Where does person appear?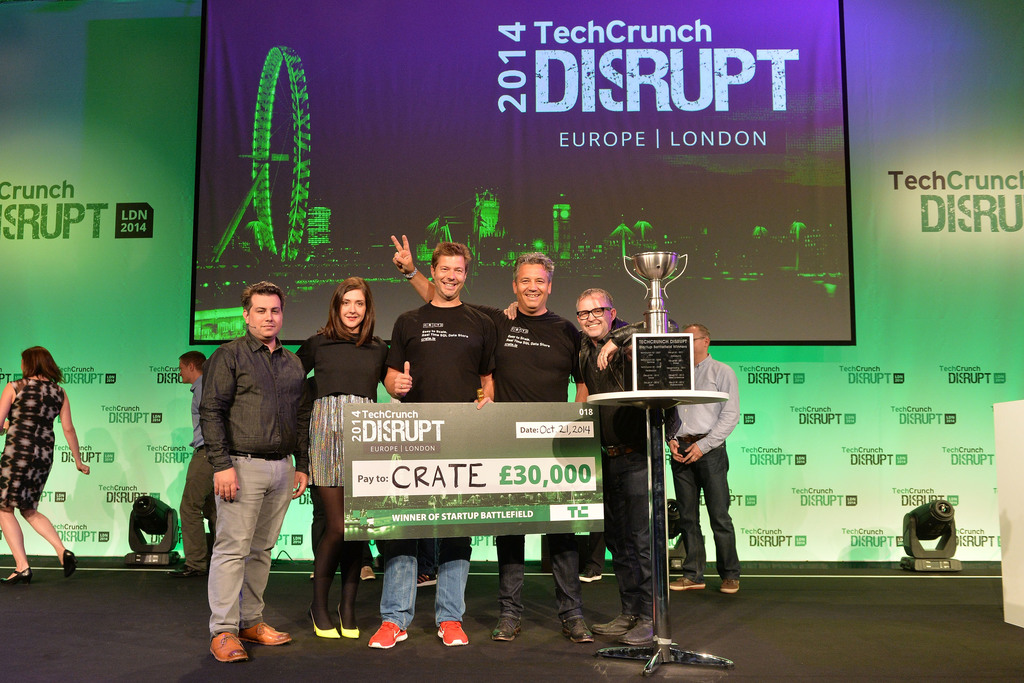
Appears at box=[388, 232, 478, 659].
